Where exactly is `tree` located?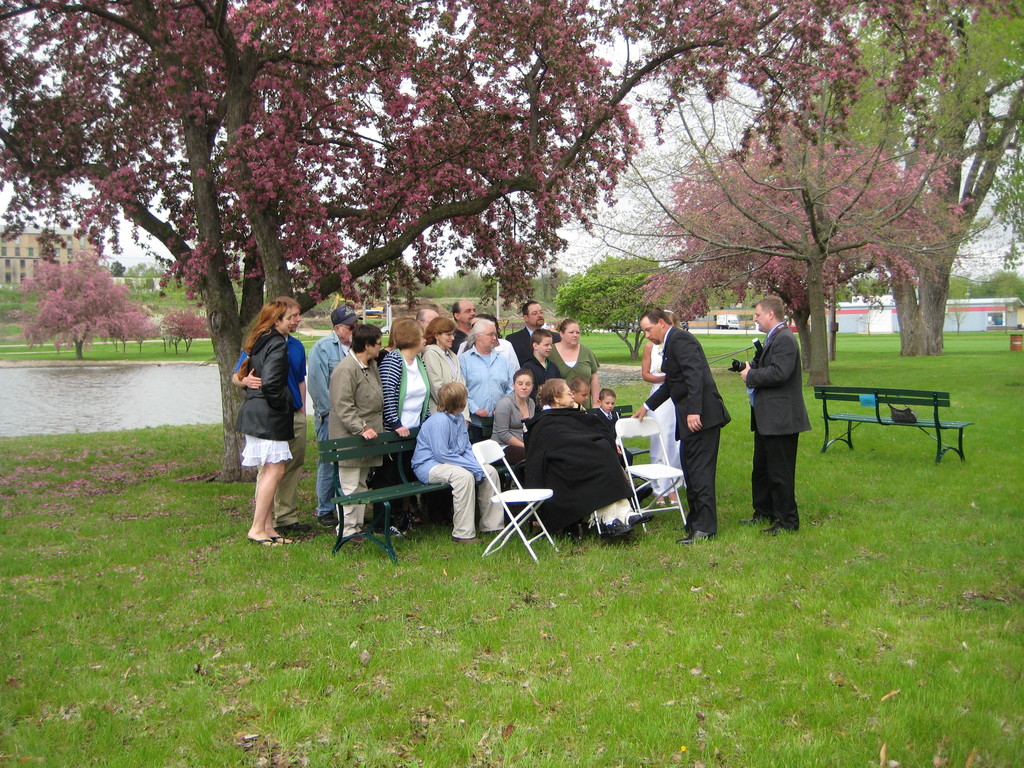
Its bounding box is 794, 0, 1023, 356.
